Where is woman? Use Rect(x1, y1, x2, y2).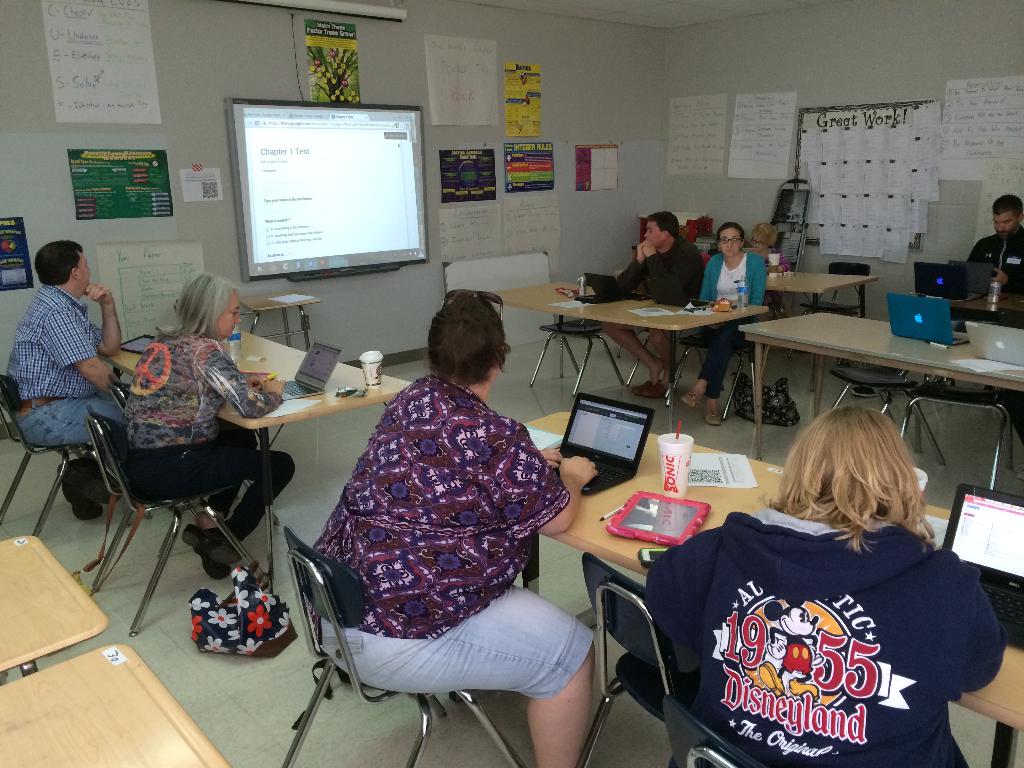
Rect(655, 405, 1009, 767).
